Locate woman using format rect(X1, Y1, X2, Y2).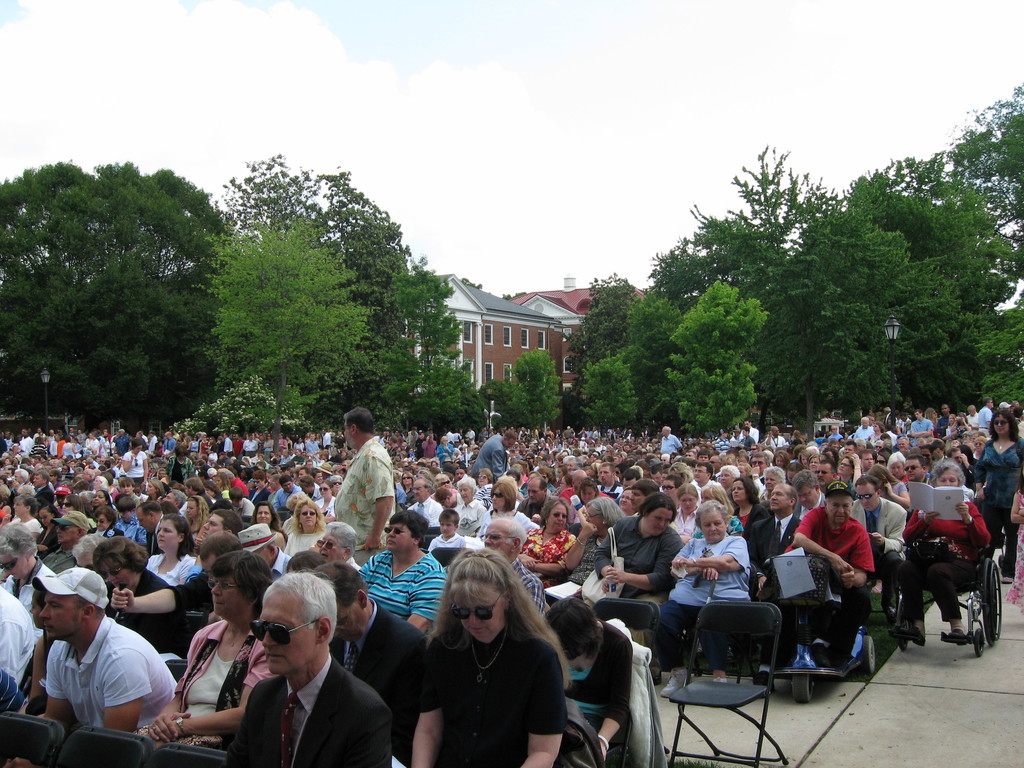
rect(564, 500, 632, 579).
